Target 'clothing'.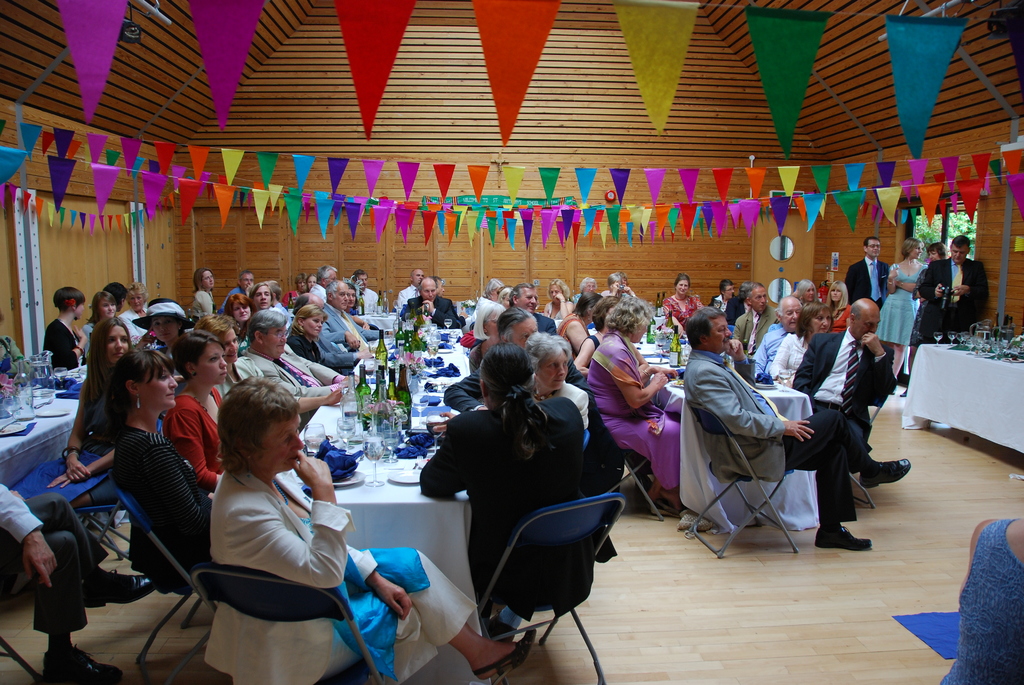
Target region: [x1=468, y1=290, x2=500, y2=342].
